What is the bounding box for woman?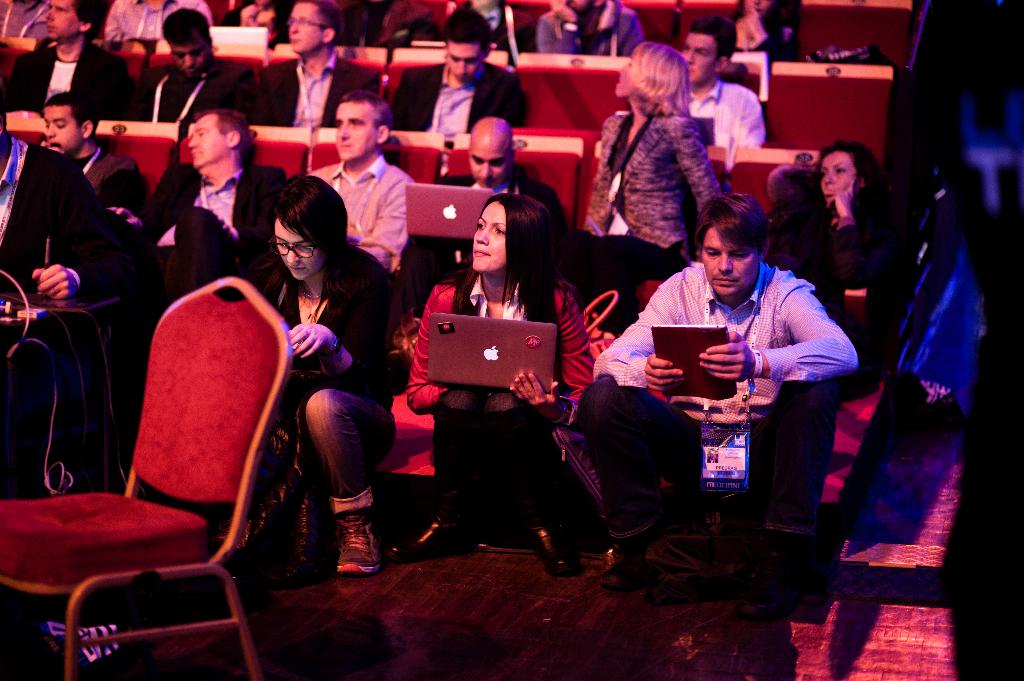
bbox=[564, 42, 746, 330].
